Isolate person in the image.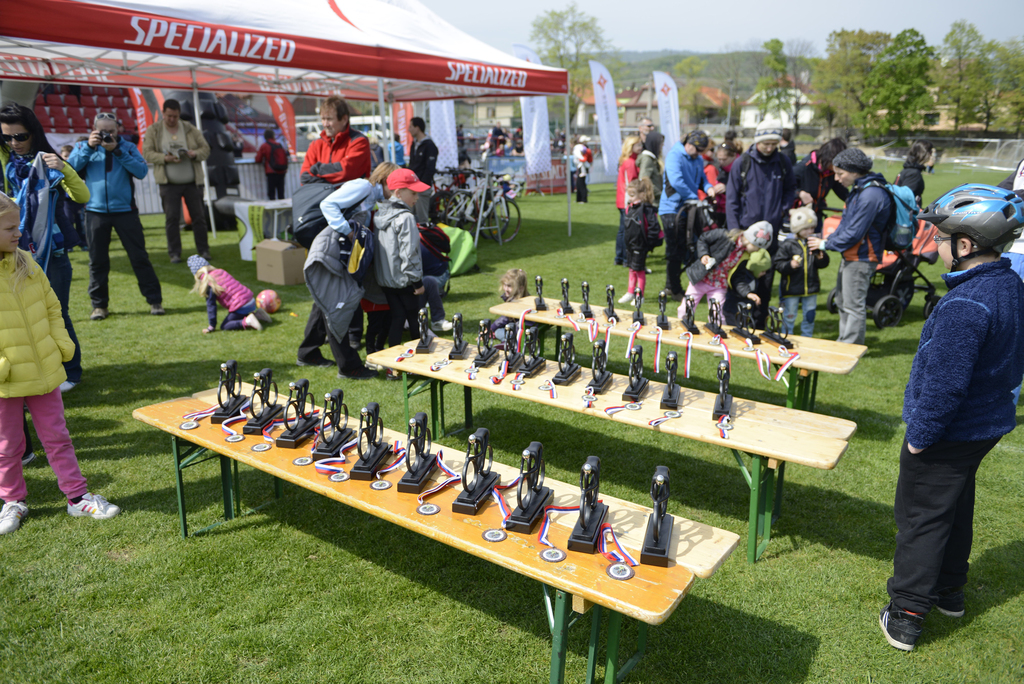
Isolated region: <bbox>889, 179, 1011, 661</bbox>.
